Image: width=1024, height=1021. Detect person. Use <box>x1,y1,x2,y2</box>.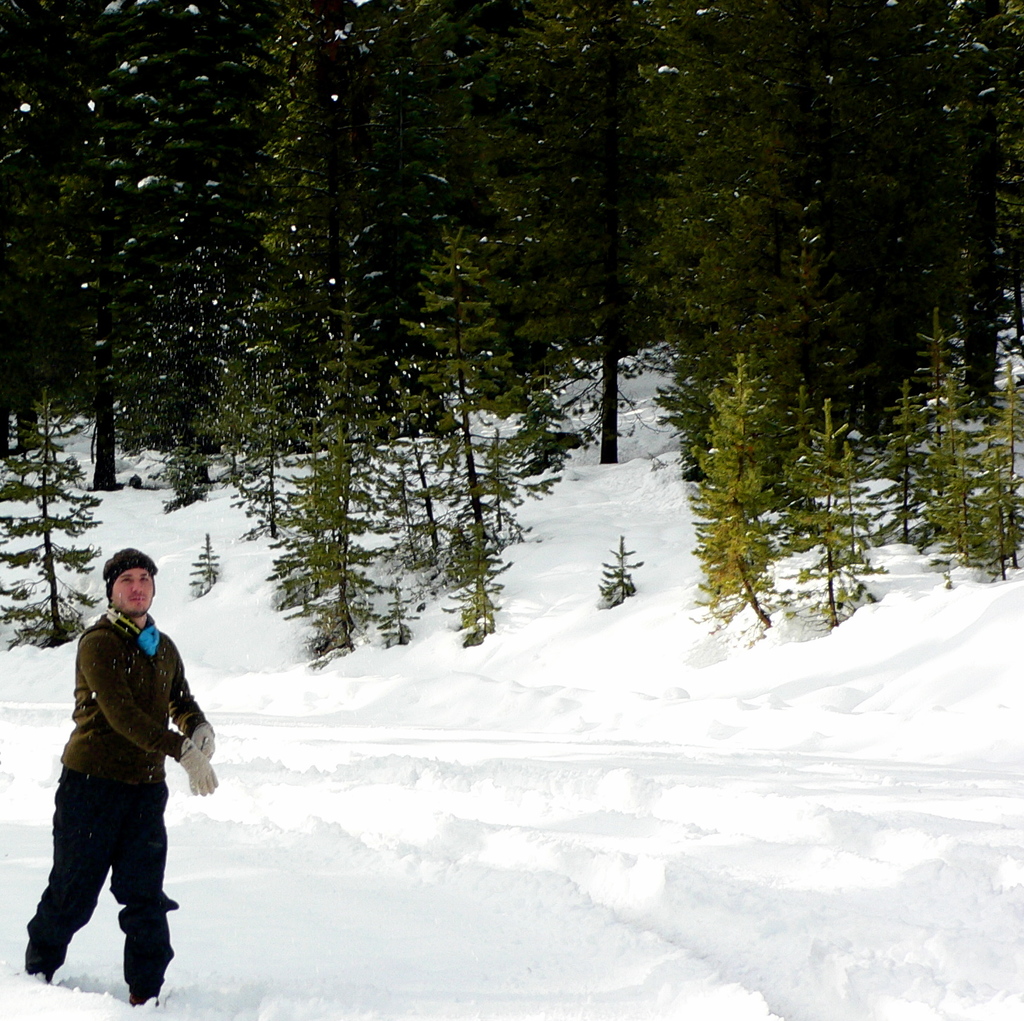
<box>15,577,184,999</box>.
